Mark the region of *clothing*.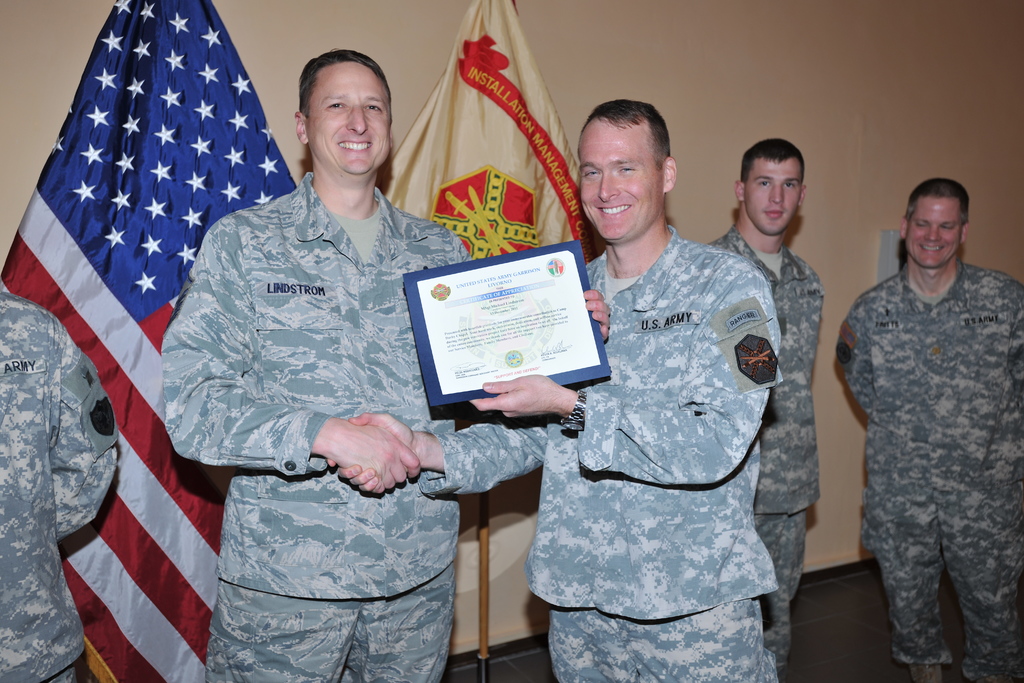
Region: bbox(157, 173, 472, 682).
